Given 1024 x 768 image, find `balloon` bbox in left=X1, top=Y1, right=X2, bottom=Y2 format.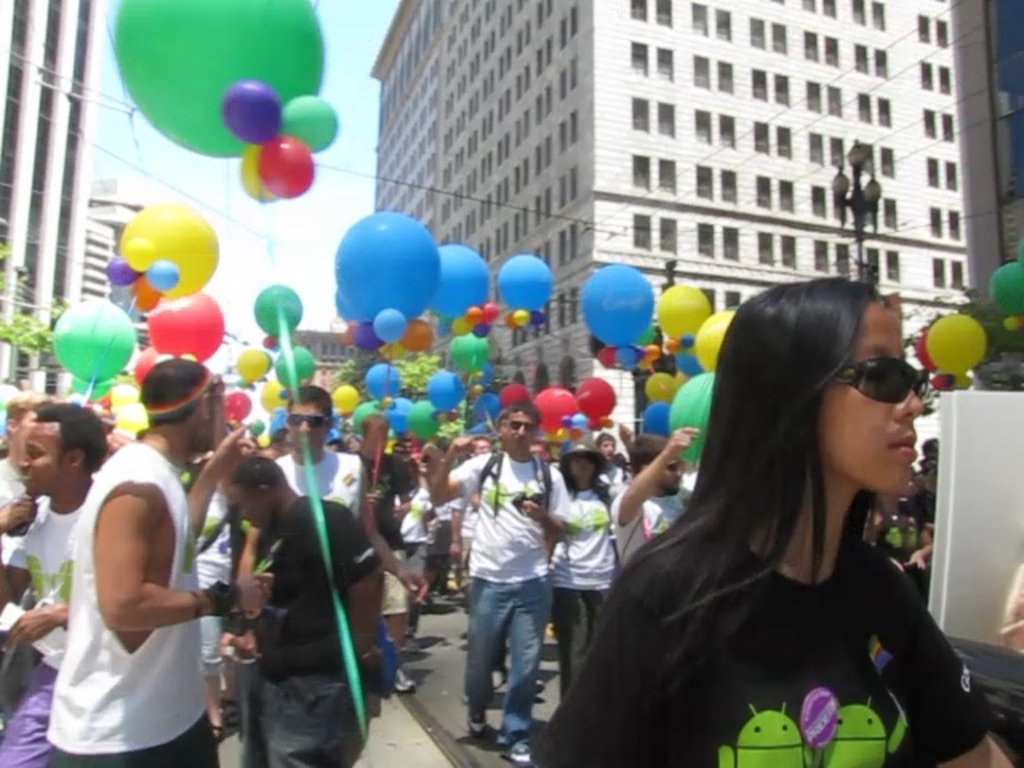
left=120, top=205, right=219, bottom=291.
